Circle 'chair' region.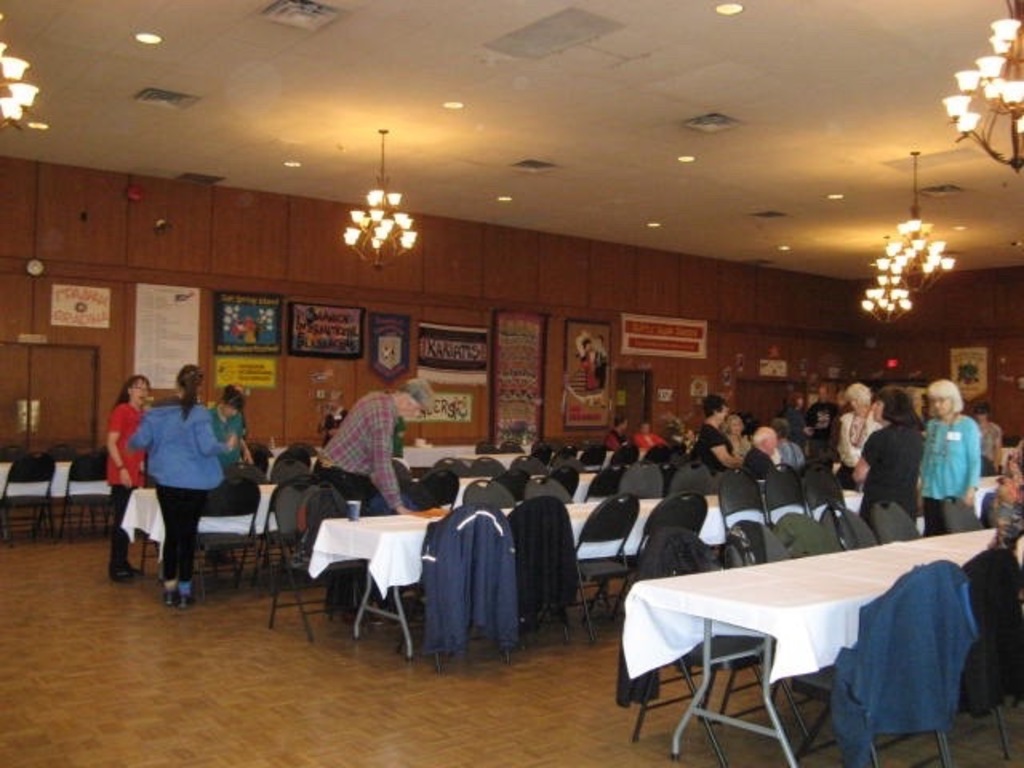
Region: box=[466, 478, 512, 509].
